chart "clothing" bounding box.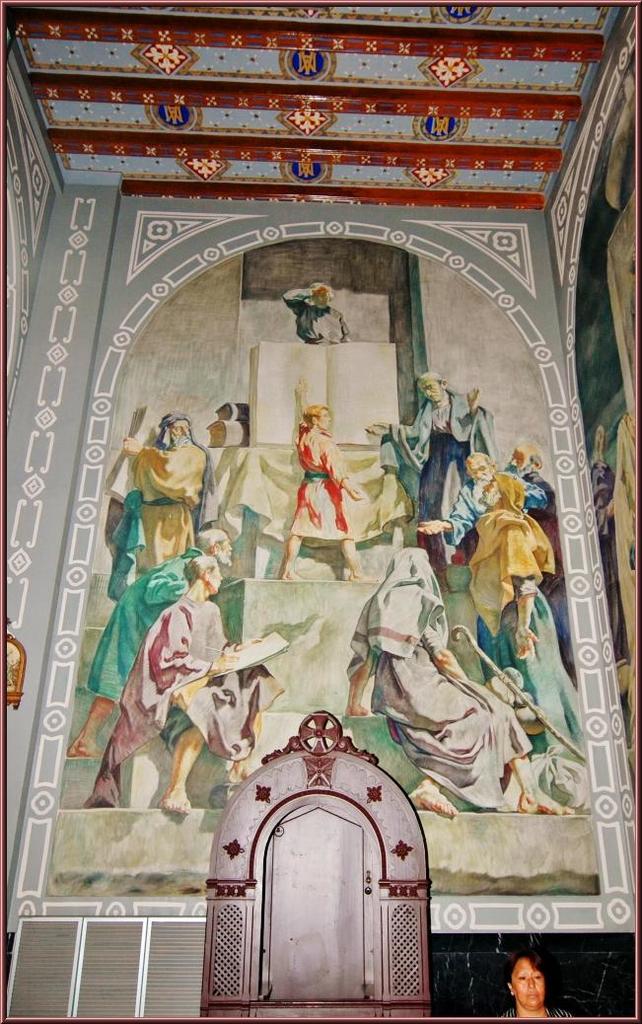
Charted: detection(444, 474, 546, 545).
